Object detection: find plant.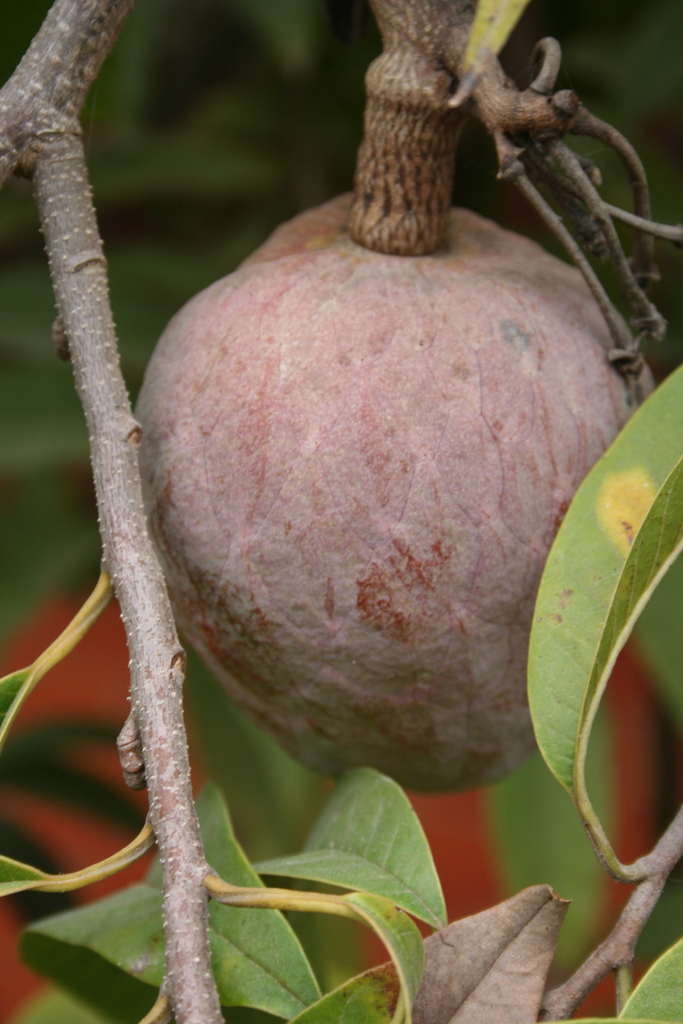
x1=0 y1=0 x2=682 y2=1023.
